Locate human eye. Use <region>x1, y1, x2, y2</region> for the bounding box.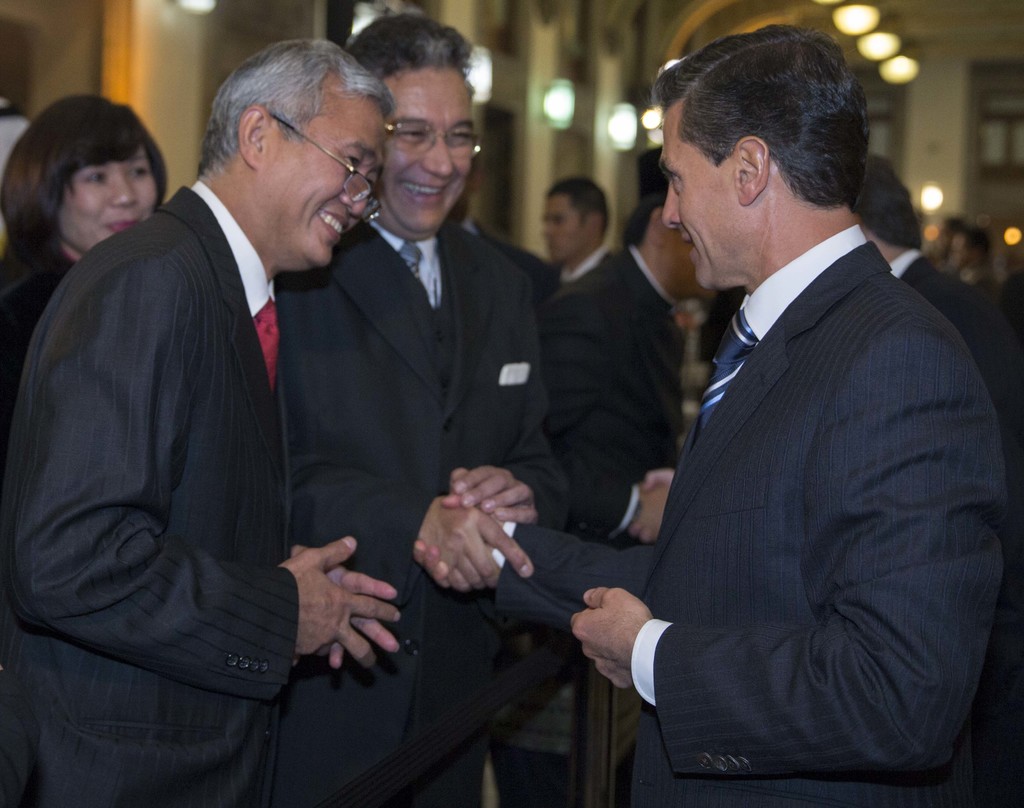
<region>451, 123, 474, 145</region>.
